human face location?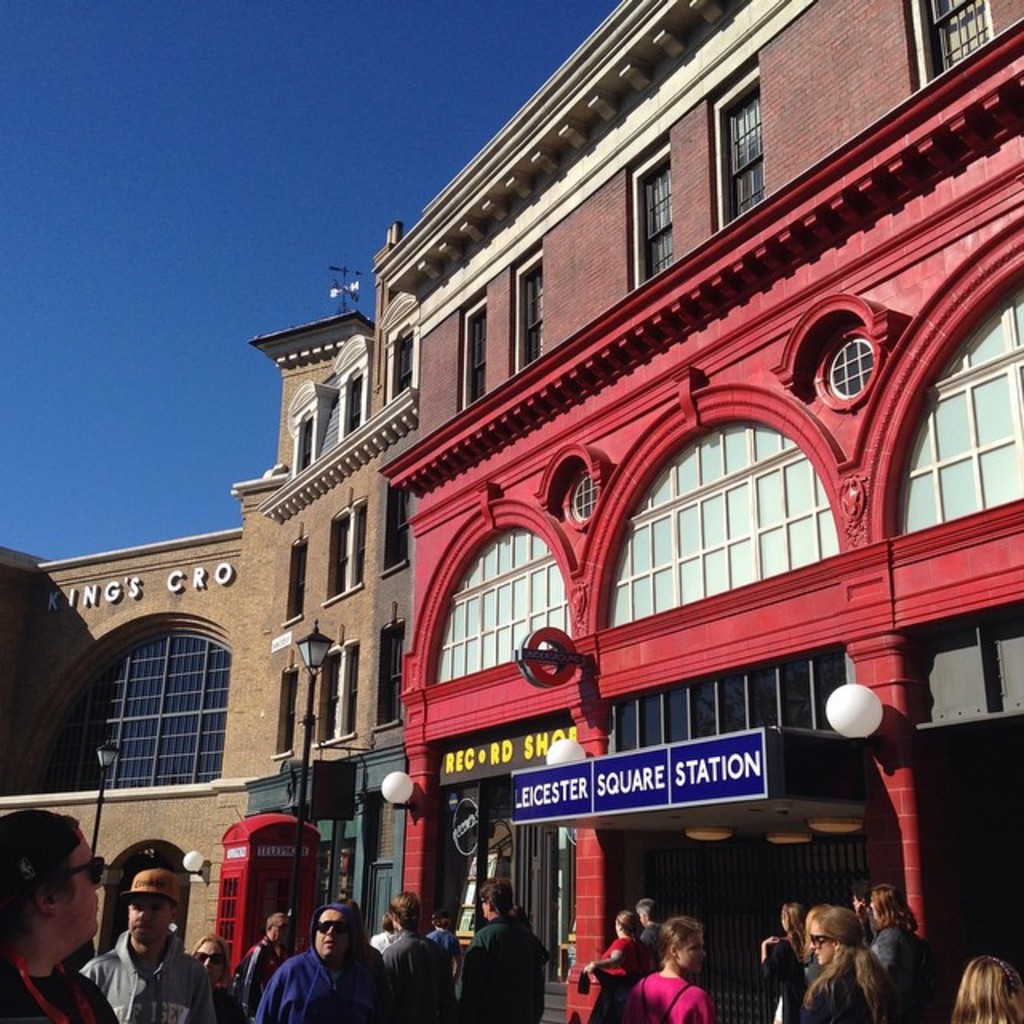
(683,933,706,966)
